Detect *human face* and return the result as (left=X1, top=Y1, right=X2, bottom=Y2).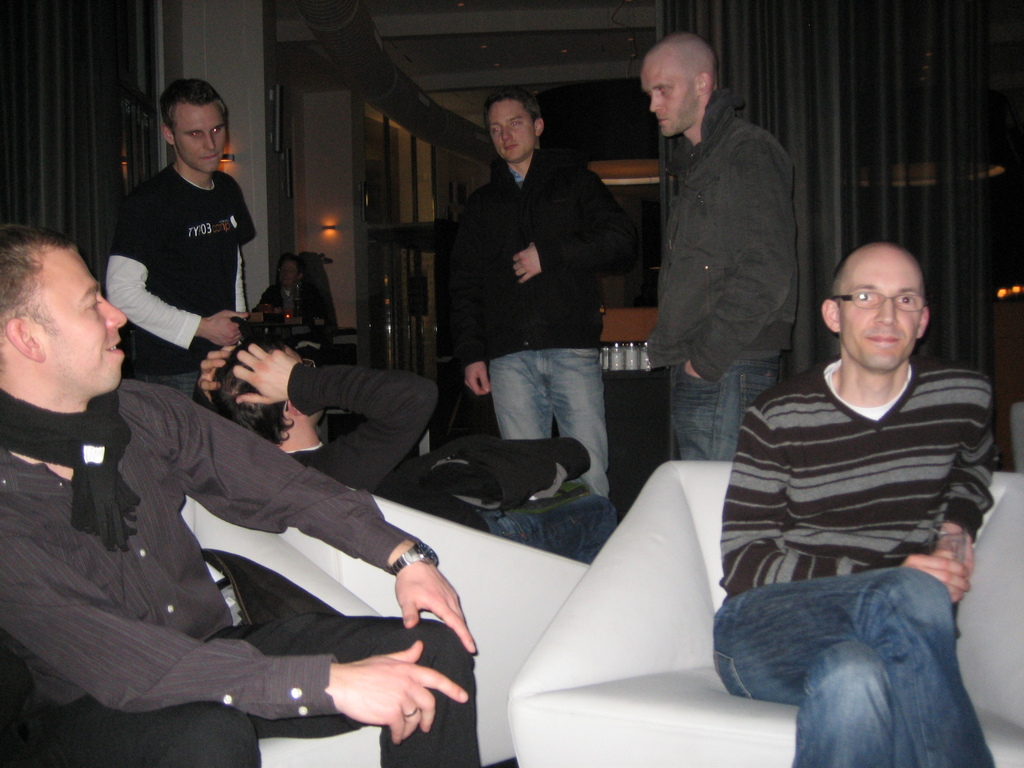
(left=277, top=258, right=296, bottom=284).
